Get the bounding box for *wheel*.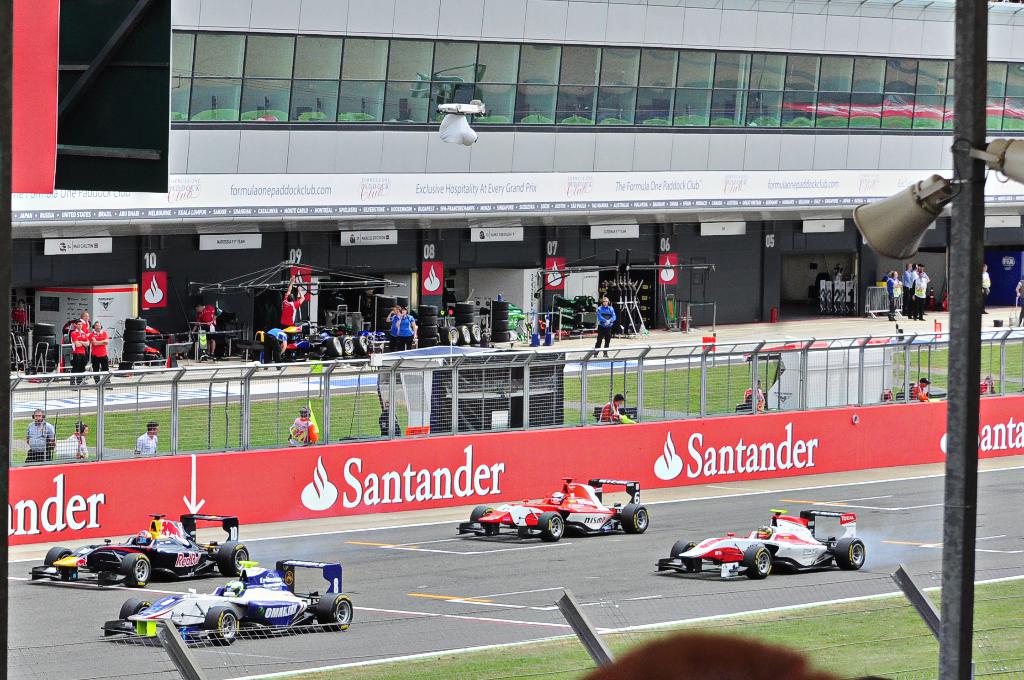
l=120, t=599, r=150, b=619.
